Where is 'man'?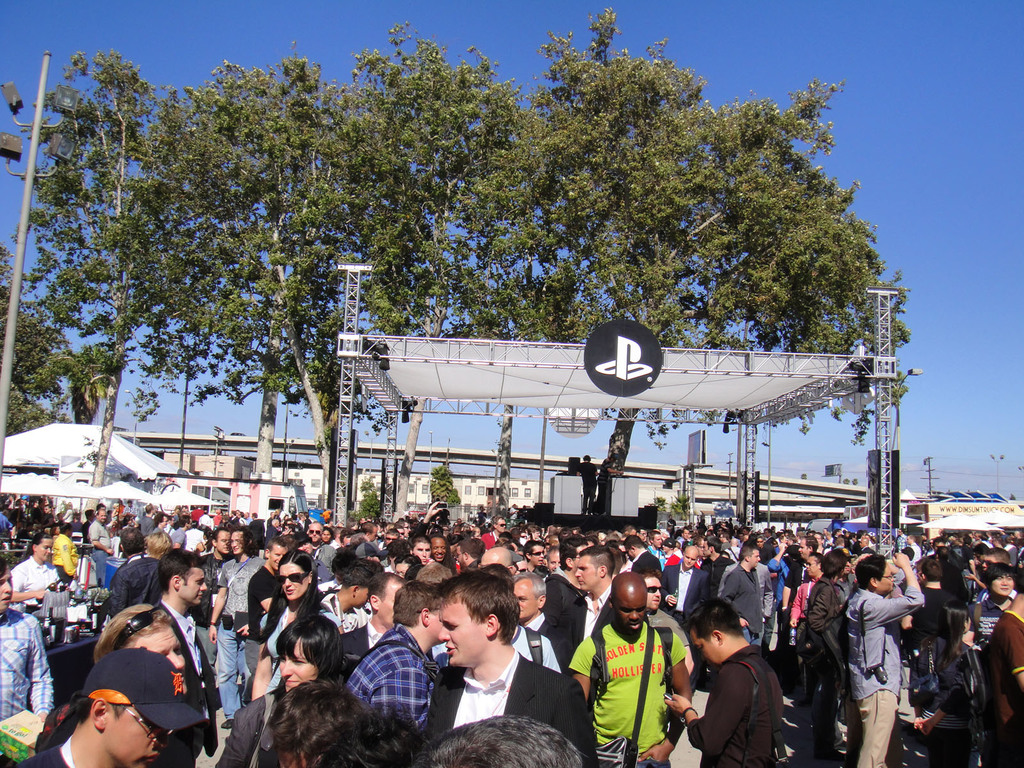
628/537/665/578.
